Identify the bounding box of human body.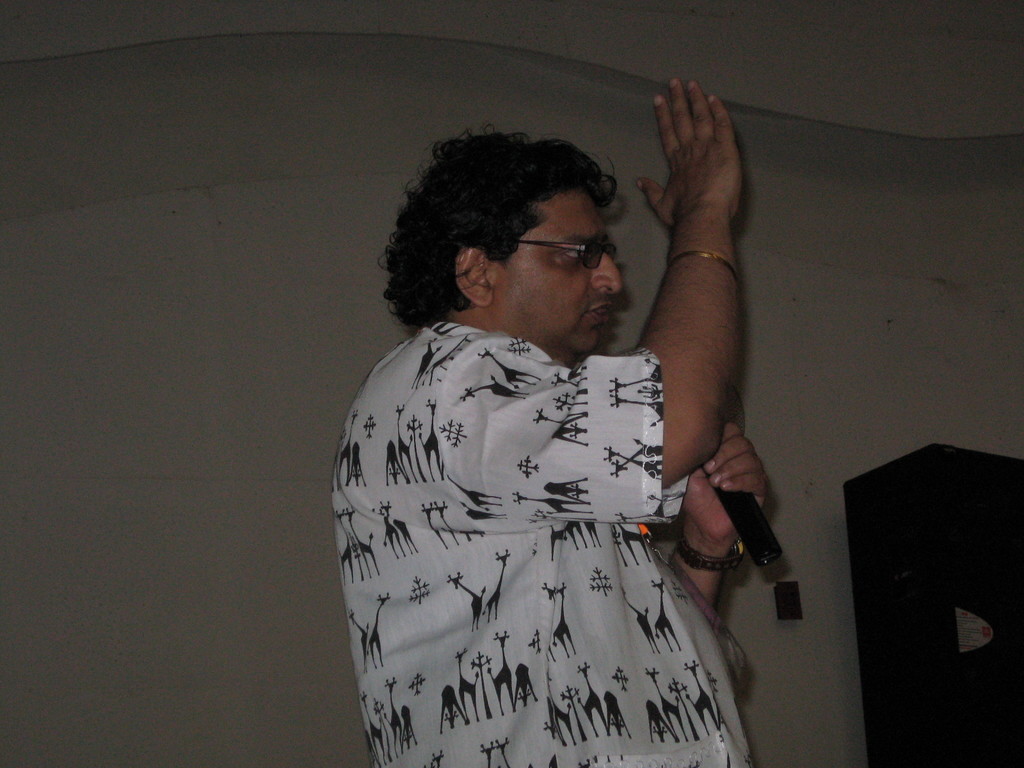
[left=326, top=161, right=765, bottom=767].
